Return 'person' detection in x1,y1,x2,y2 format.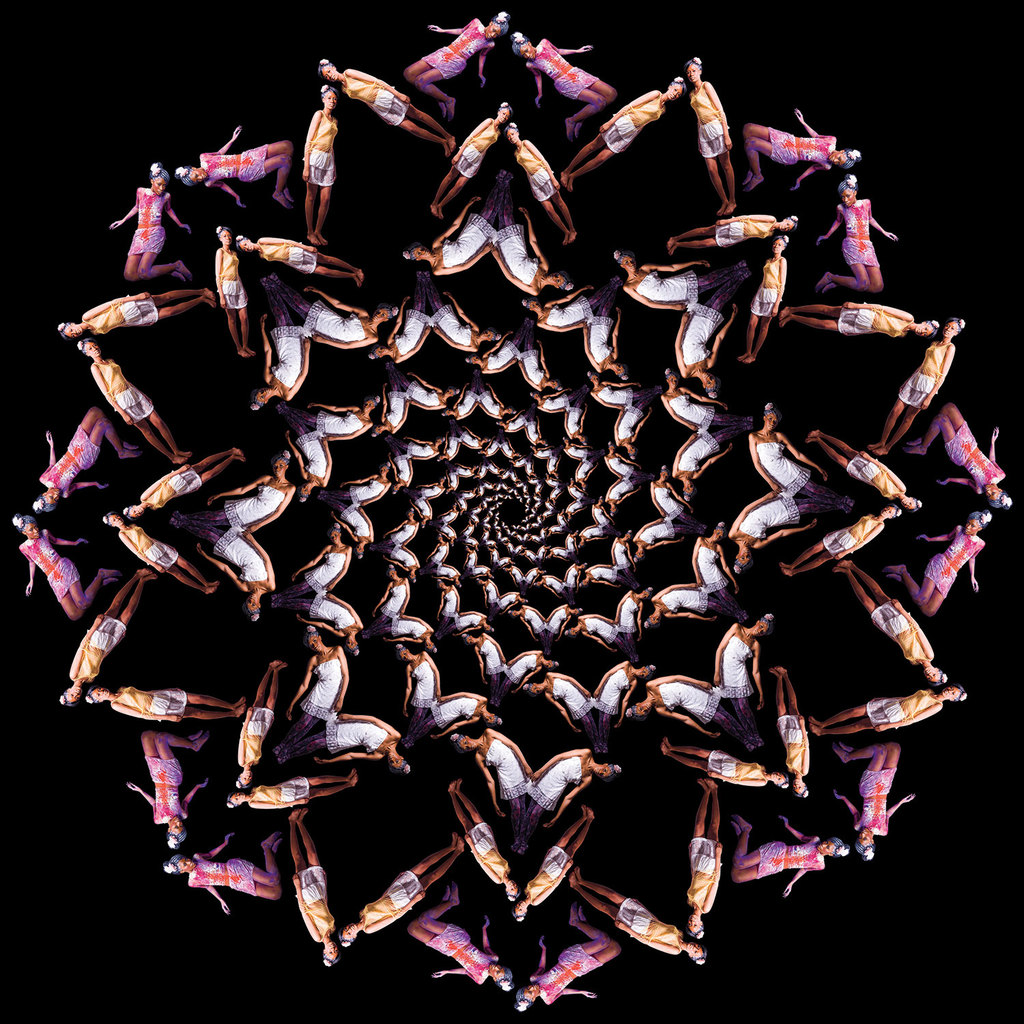
400,638,453,730.
